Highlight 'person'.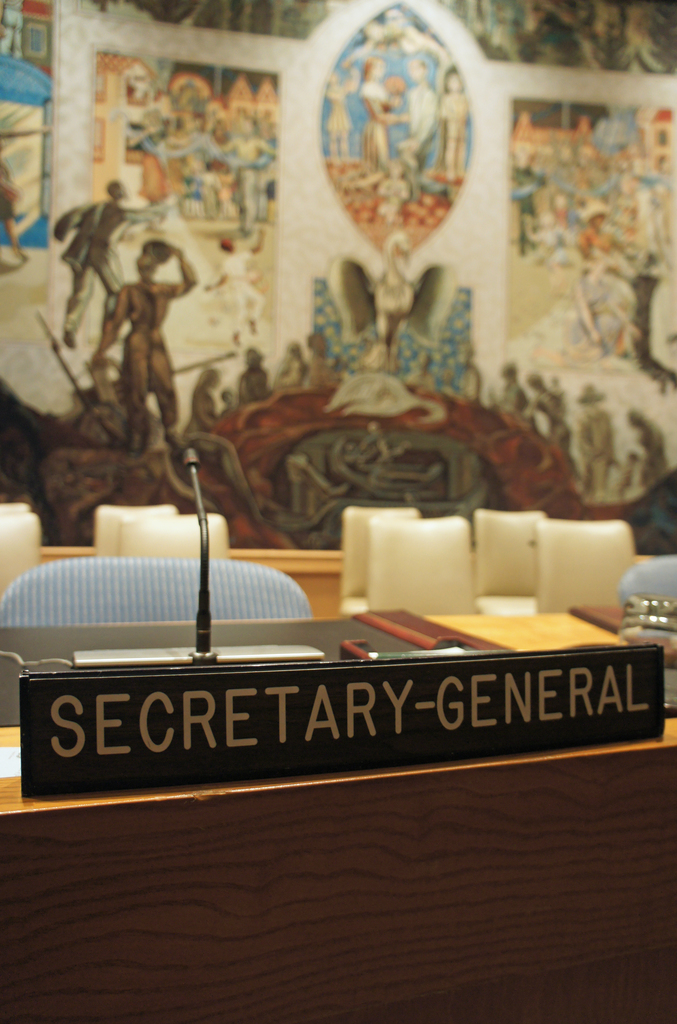
Highlighted region: box=[361, 56, 408, 180].
